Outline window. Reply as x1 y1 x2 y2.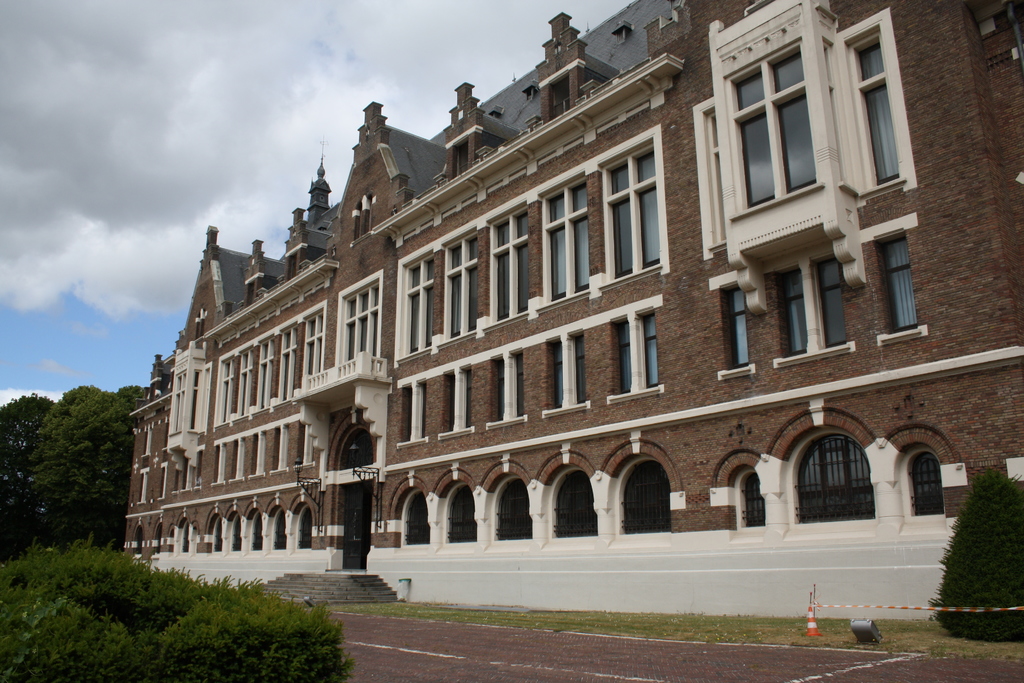
570 333 588 407.
